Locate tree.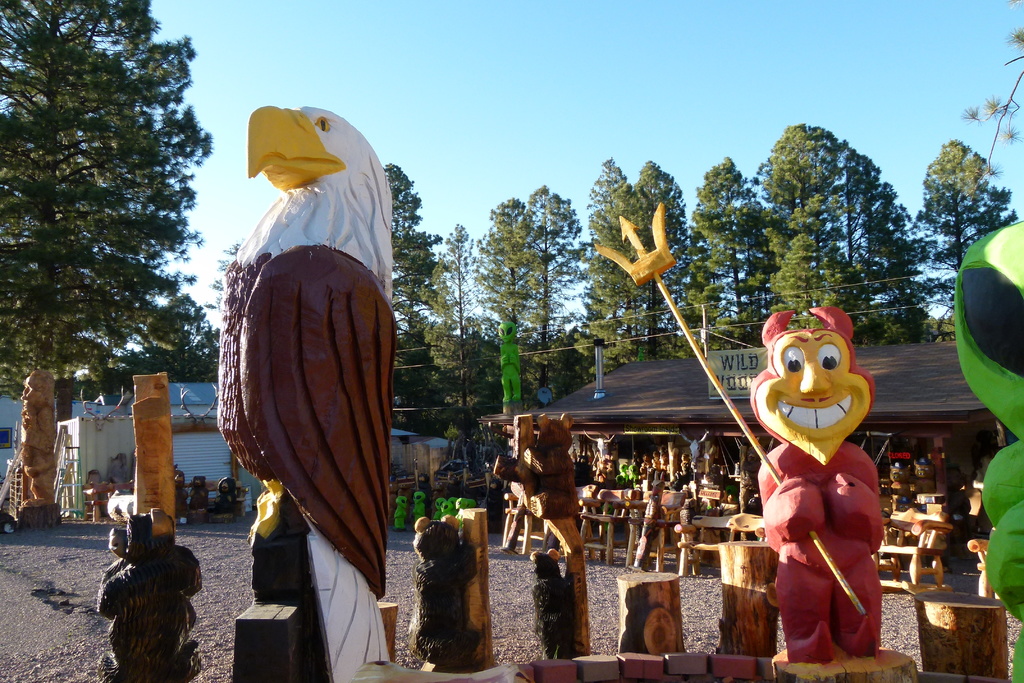
Bounding box: locate(476, 169, 577, 424).
